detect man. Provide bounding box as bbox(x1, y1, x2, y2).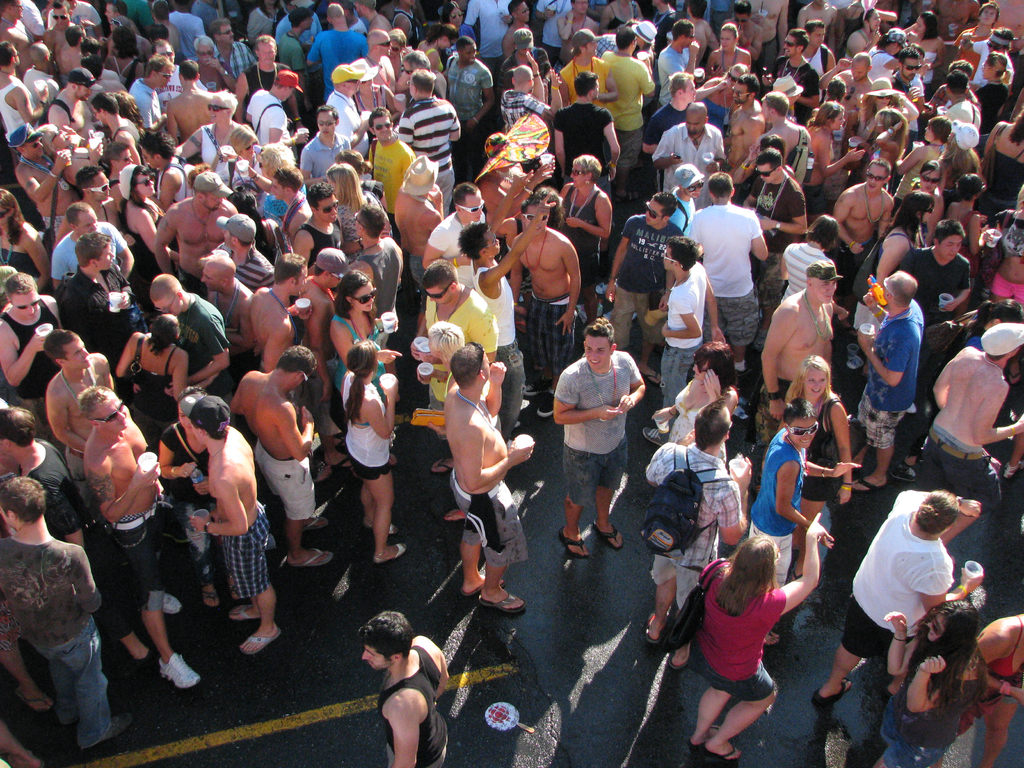
bbox(641, 396, 756, 669).
